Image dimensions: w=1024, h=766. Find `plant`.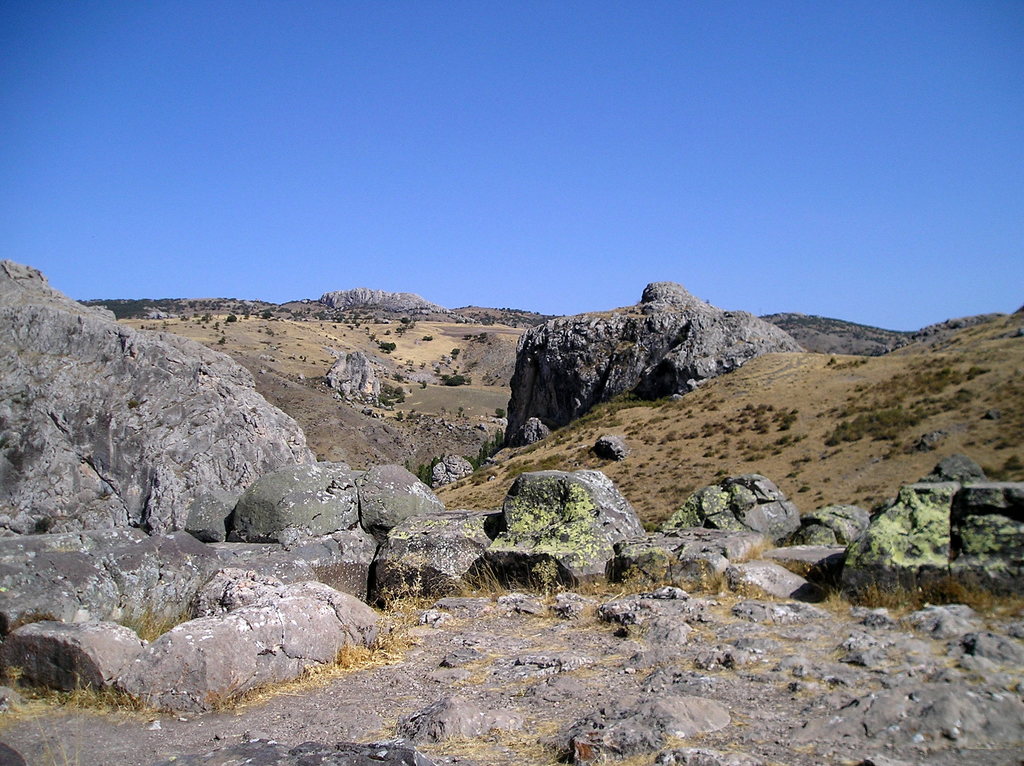
(left=545, top=452, right=565, bottom=466).
